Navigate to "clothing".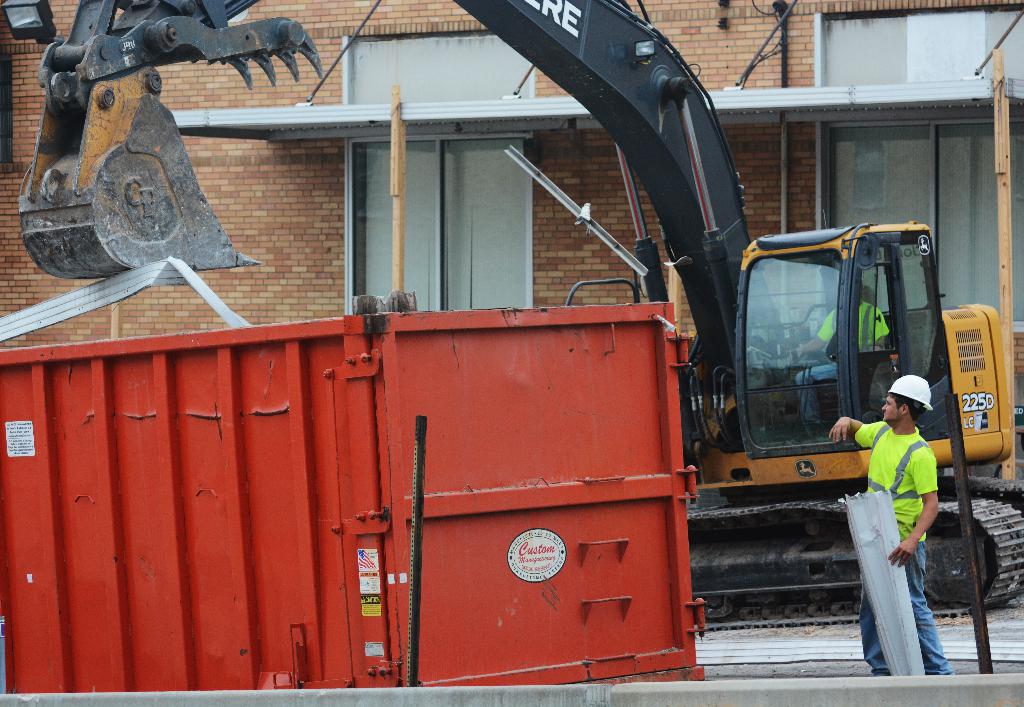
Navigation target: 866, 378, 964, 671.
